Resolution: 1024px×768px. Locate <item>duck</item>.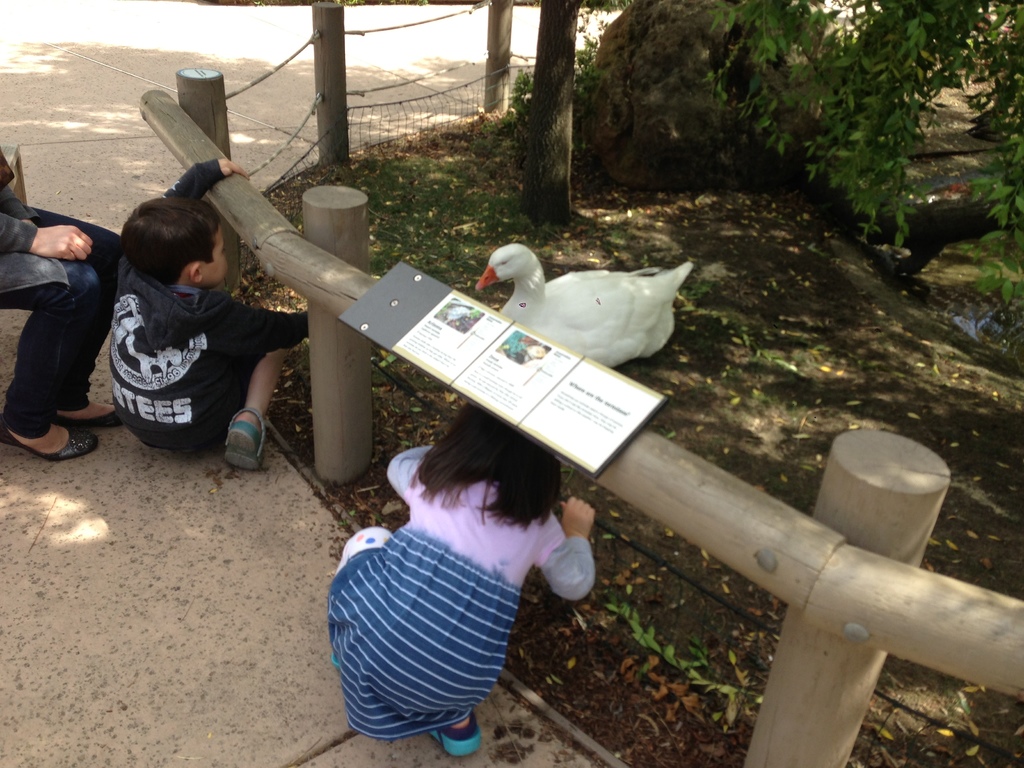
left=472, top=237, right=681, bottom=371.
